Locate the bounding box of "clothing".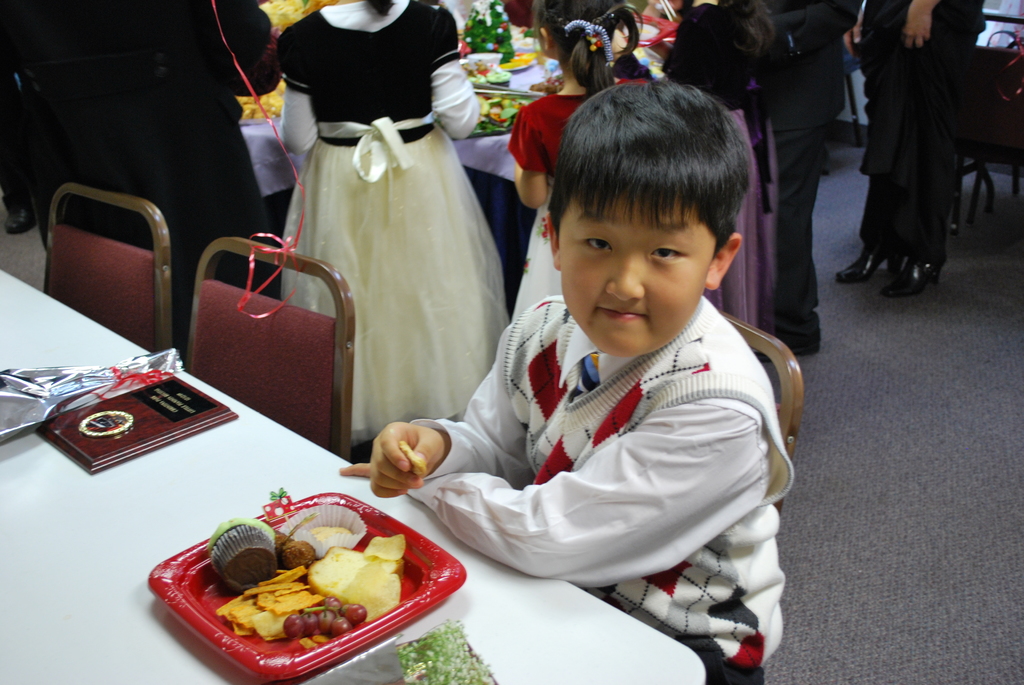
Bounding box: 20,0,241,342.
